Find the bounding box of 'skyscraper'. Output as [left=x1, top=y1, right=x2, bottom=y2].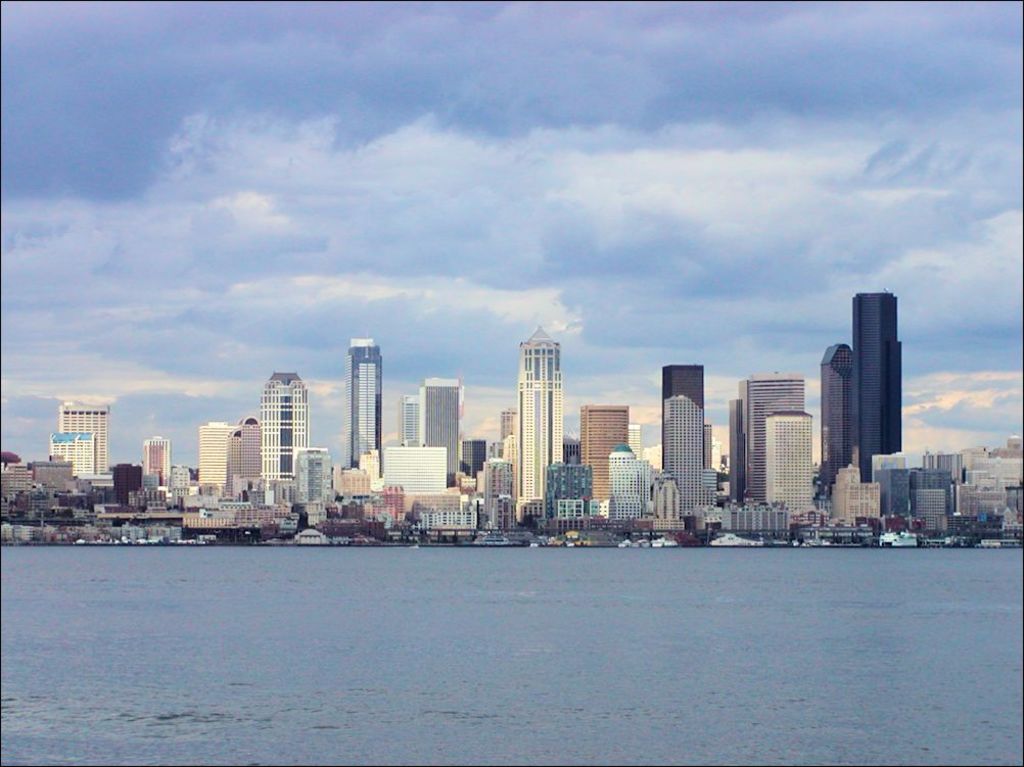
[left=390, top=394, right=430, bottom=452].
